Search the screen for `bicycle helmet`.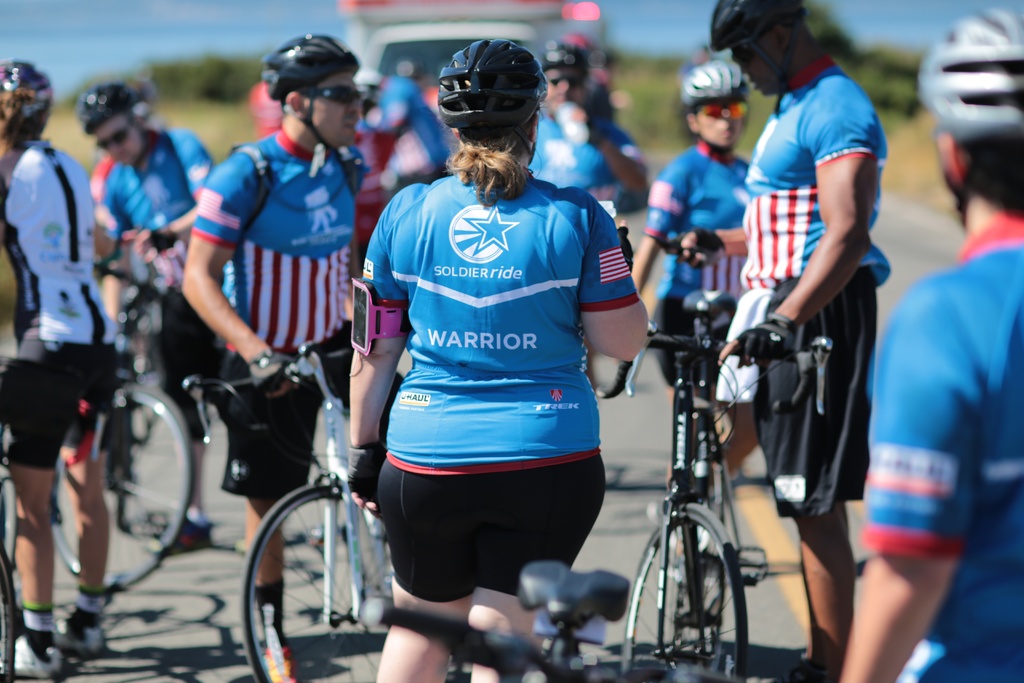
Found at [0,58,54,139].
